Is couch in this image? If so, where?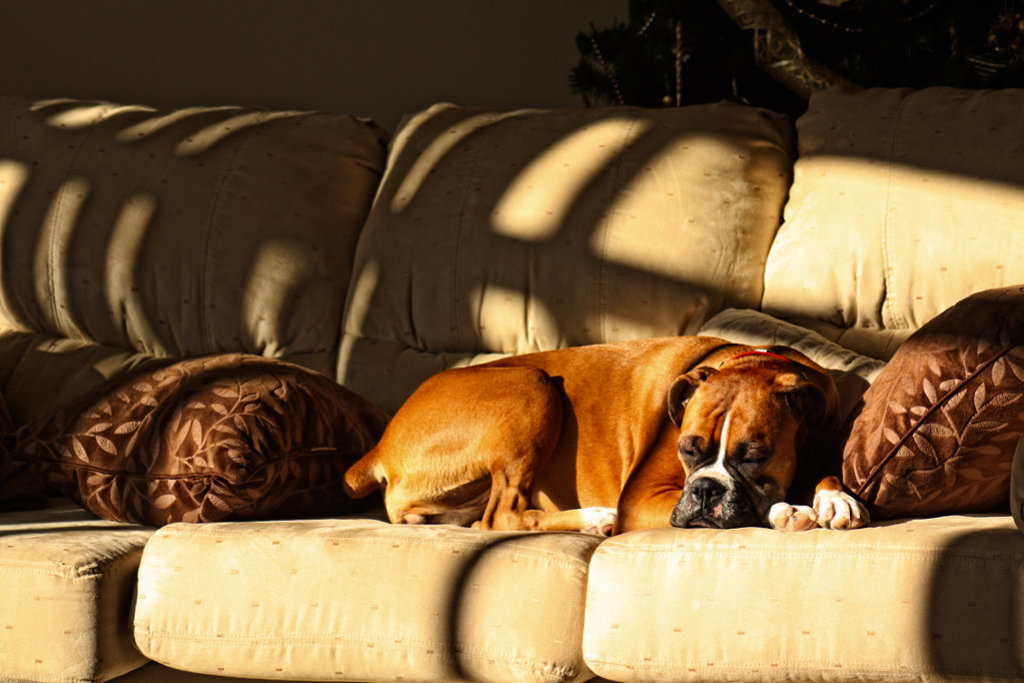
Yes, at pyautogui.locateOnScreen(0, 103, 1023, 642).
